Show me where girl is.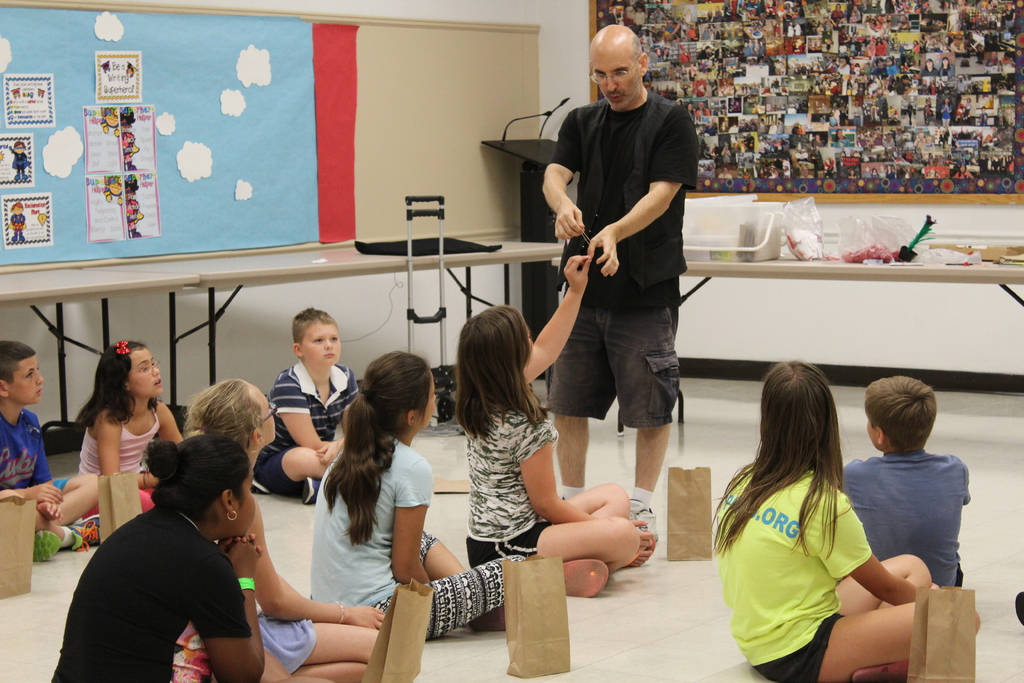
girl is at (x1=308, y1=349, x2=522, y2=645).
